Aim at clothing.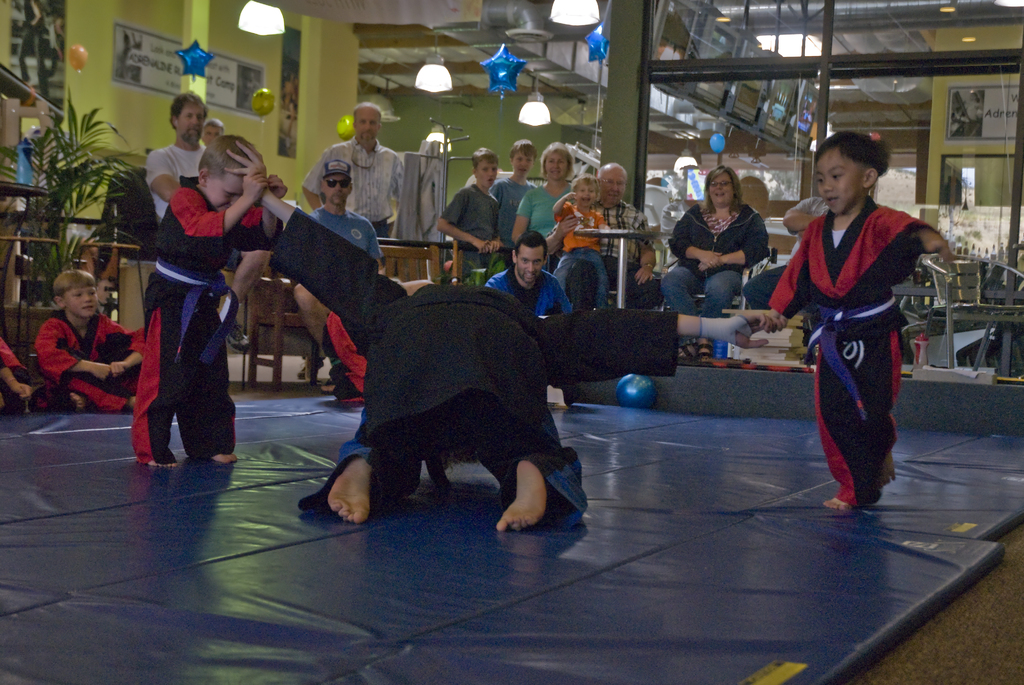
Aimed at 447,176,515,251.
